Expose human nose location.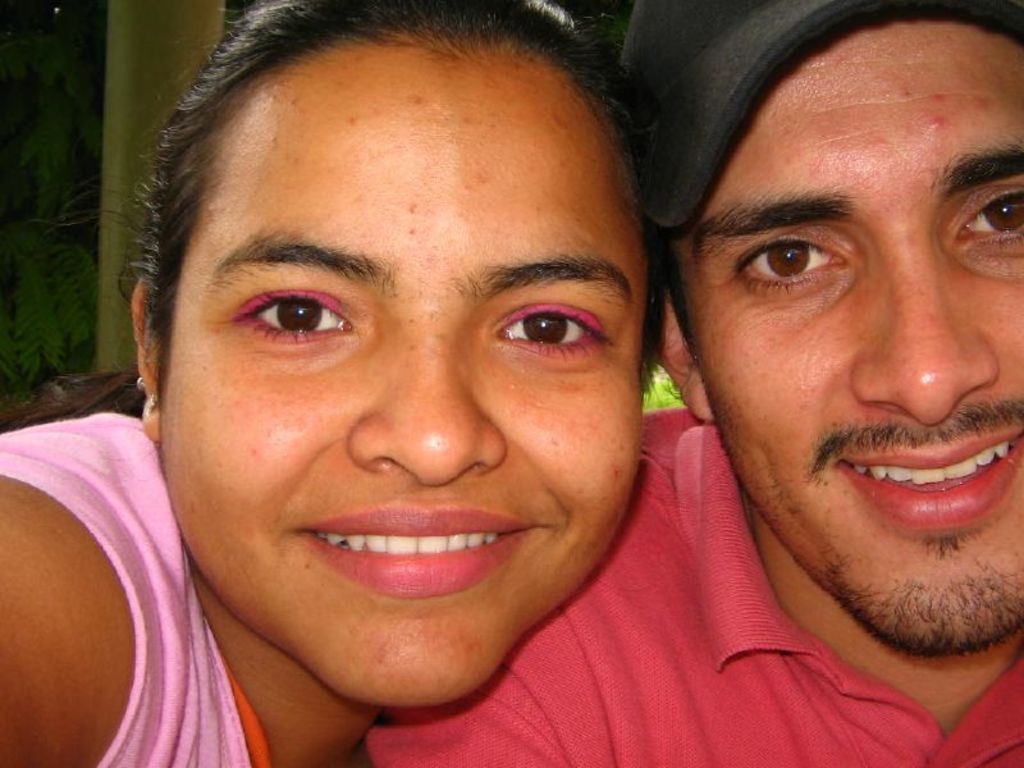
Exposed at (x1=852, y1=236, x2=1006, y2=421).
